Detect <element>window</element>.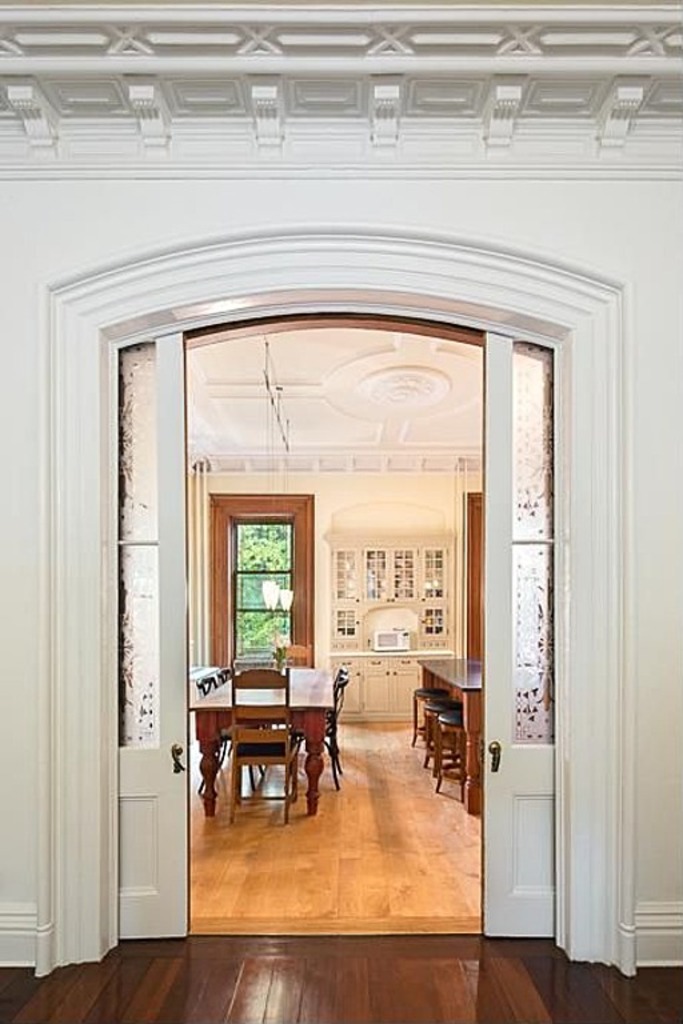
Detected at left=220, top=481, right=317, bottom=680.
